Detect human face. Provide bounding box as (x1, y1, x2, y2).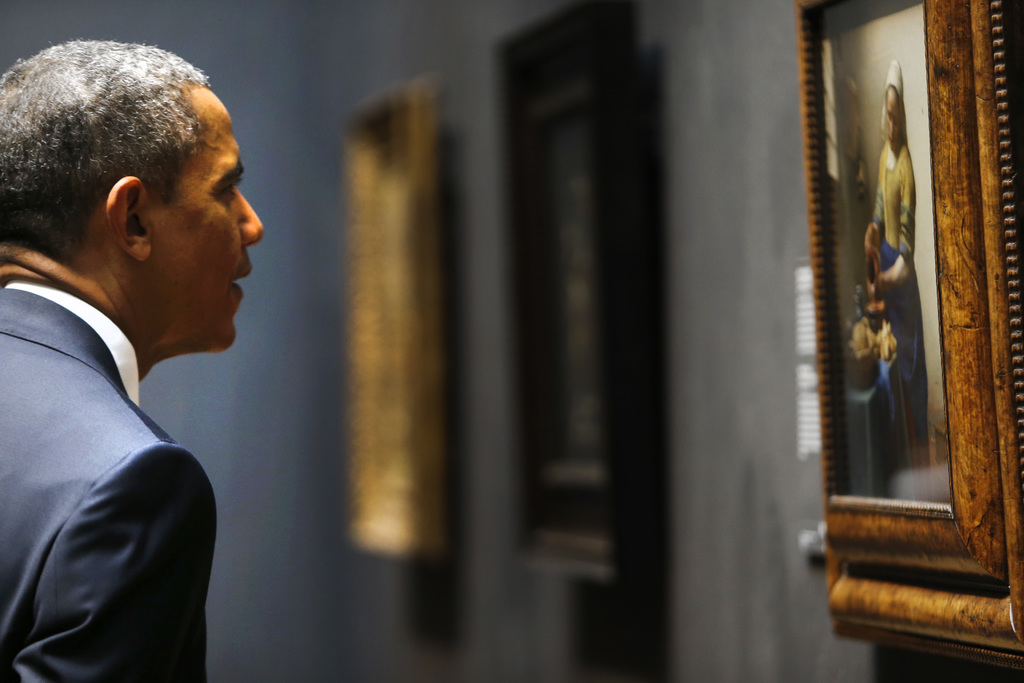
(157, 100, 266, 350).
